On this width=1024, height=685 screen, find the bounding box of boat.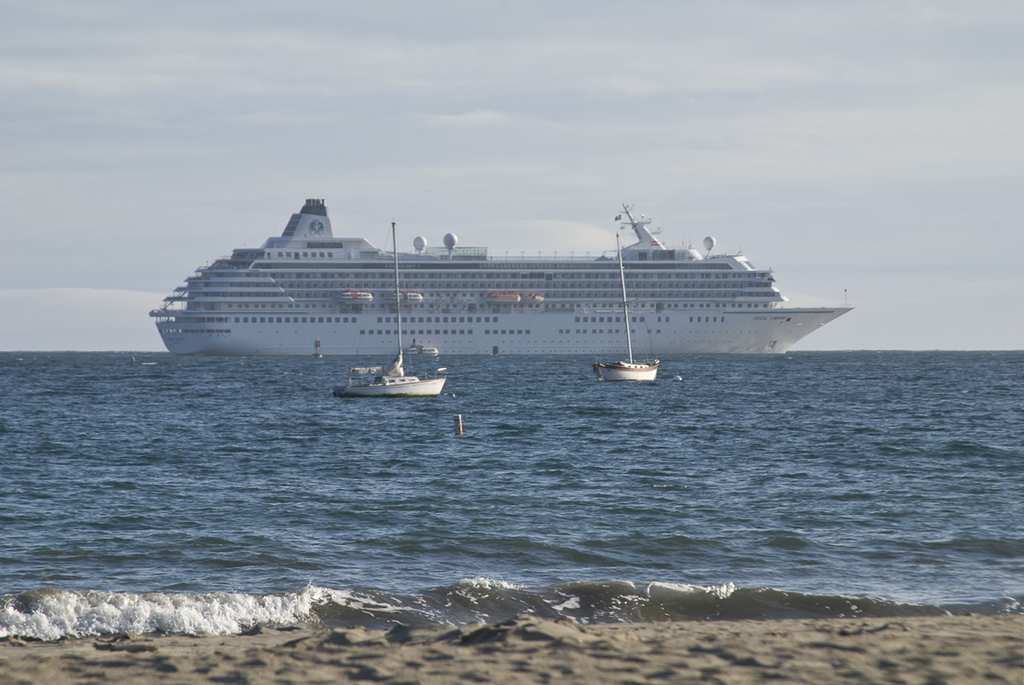
Bounding box: 407/348/438/357.
